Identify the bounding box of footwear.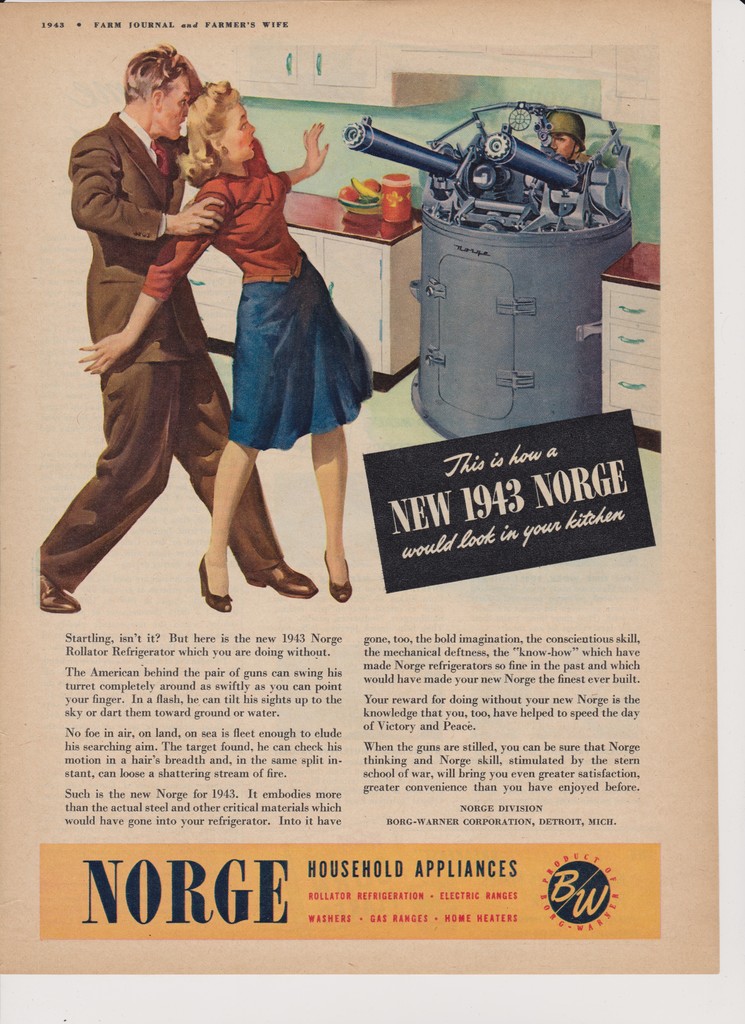
{"left": 35, "top": 573, "right": 85, "bottom": 616}.
